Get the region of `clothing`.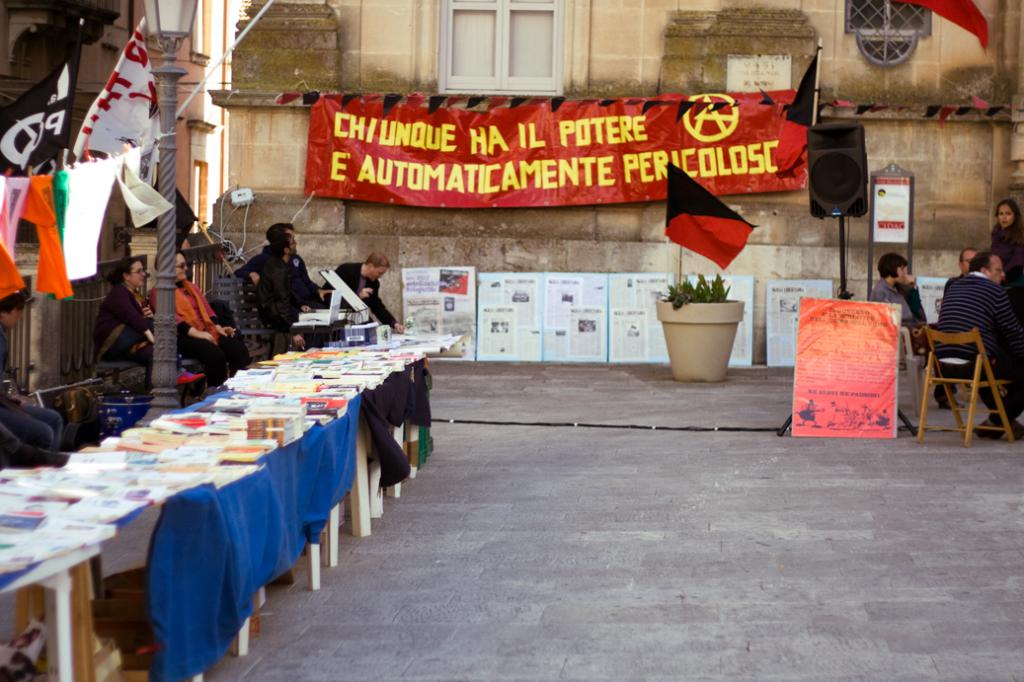
102 282 222 378.
